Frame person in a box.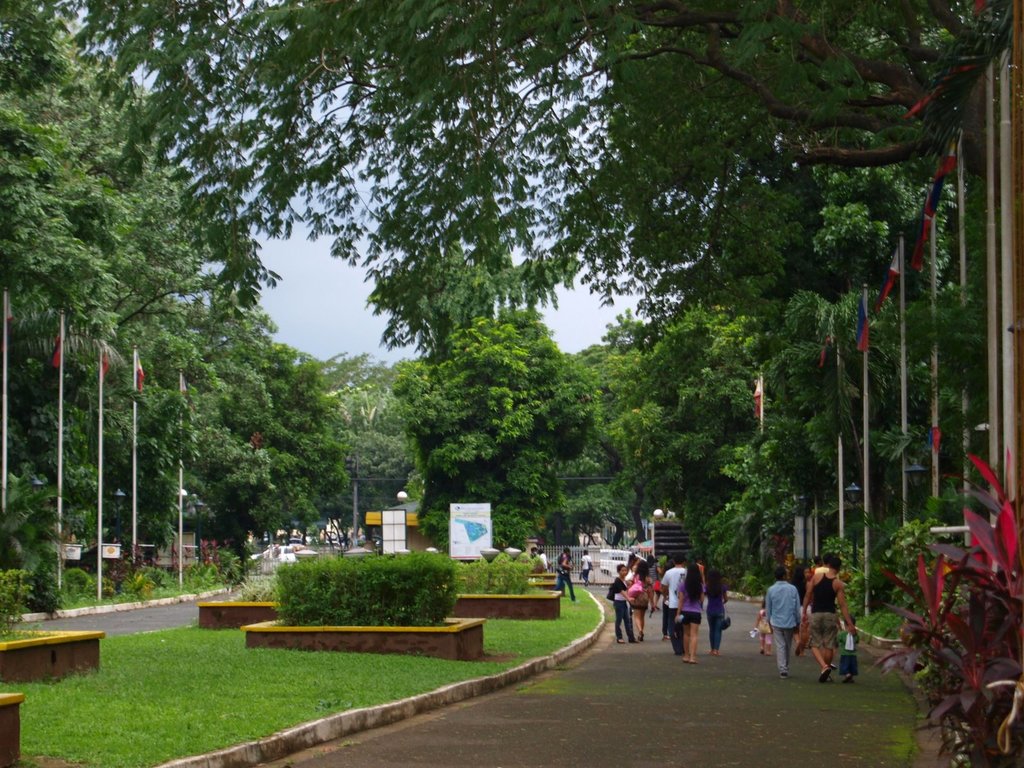
pyautogui.locateOnScreen(833, 614, 861, 684).
